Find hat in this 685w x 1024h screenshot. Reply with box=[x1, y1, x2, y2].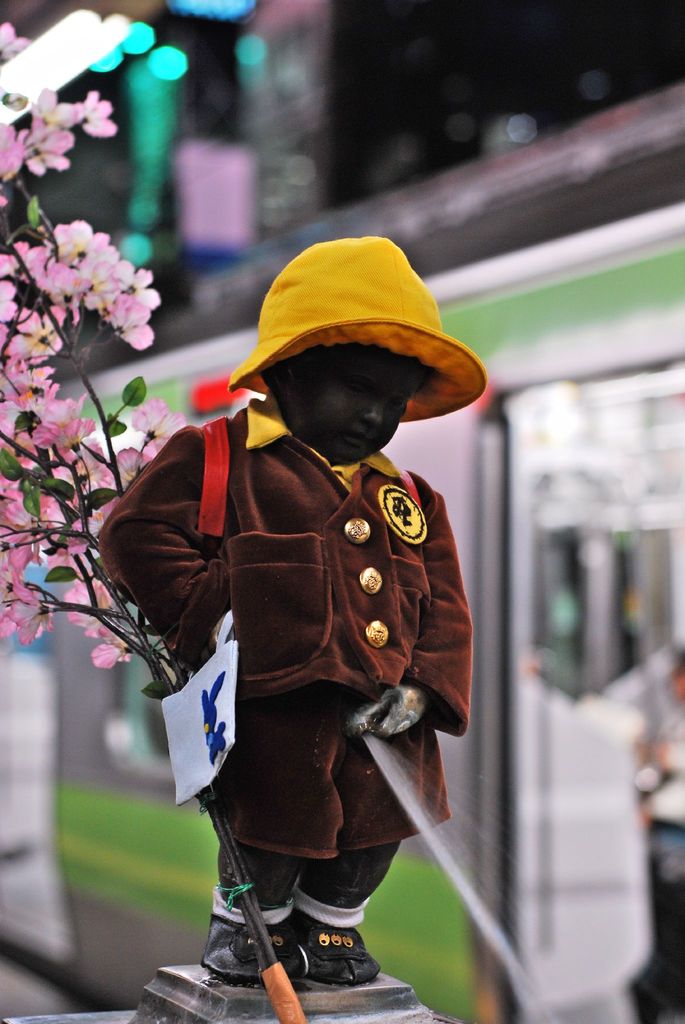
box=[227, 237, 488, 428].
